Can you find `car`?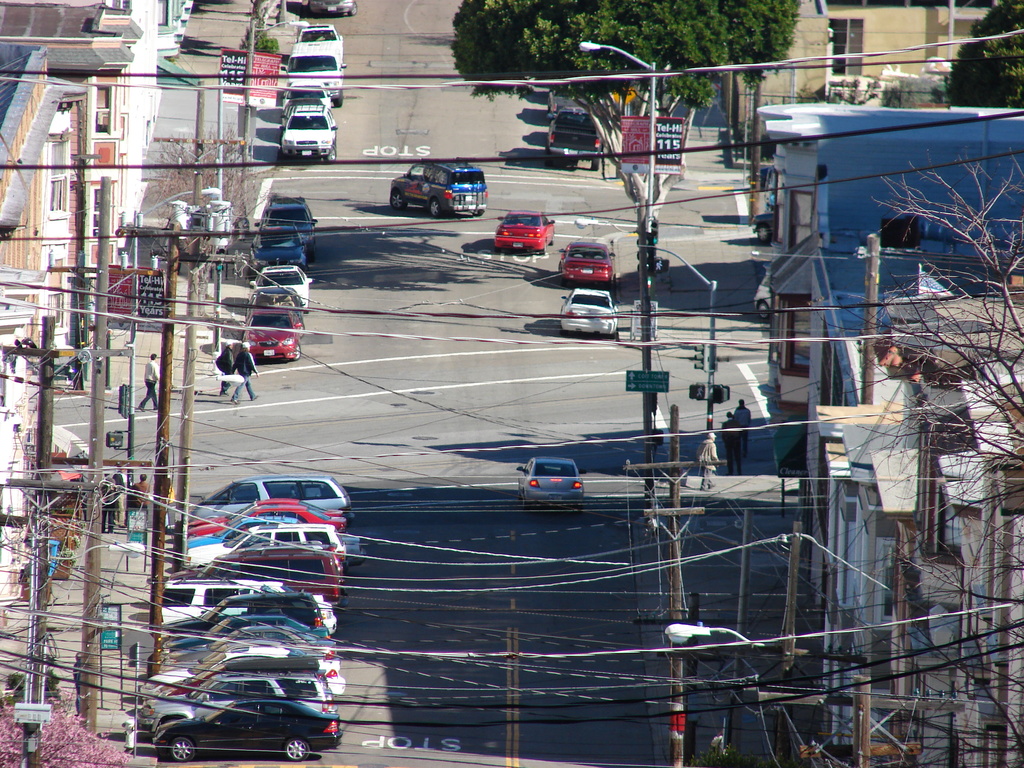
Yes, bounding box: [x1=562, y1=288, x2=620, y2=332].
